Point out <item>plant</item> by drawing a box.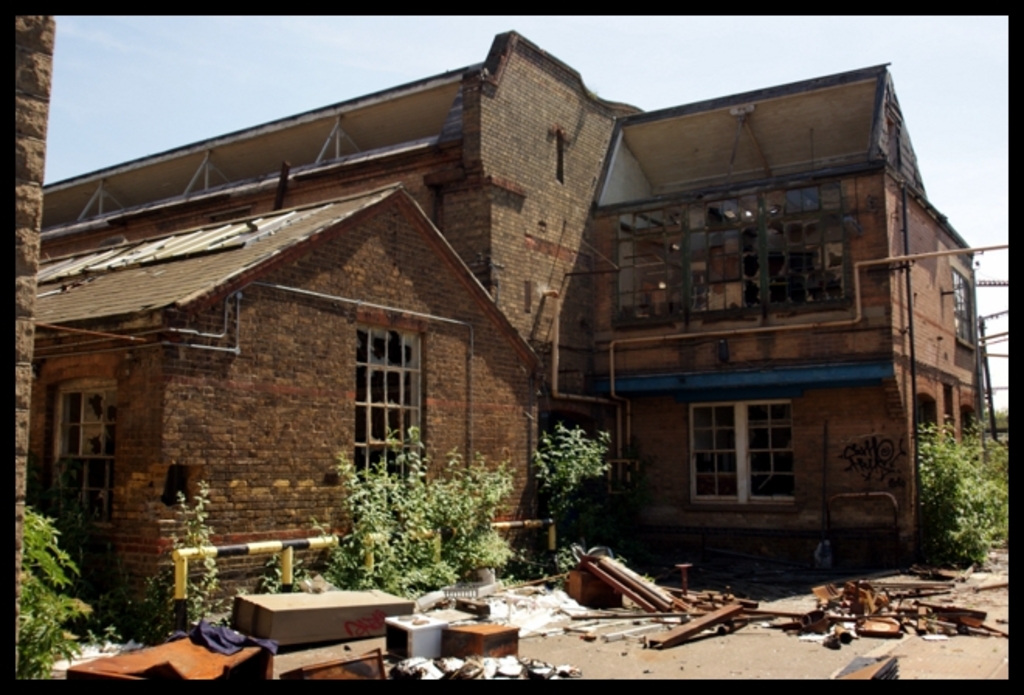
[137,482,223,639].
